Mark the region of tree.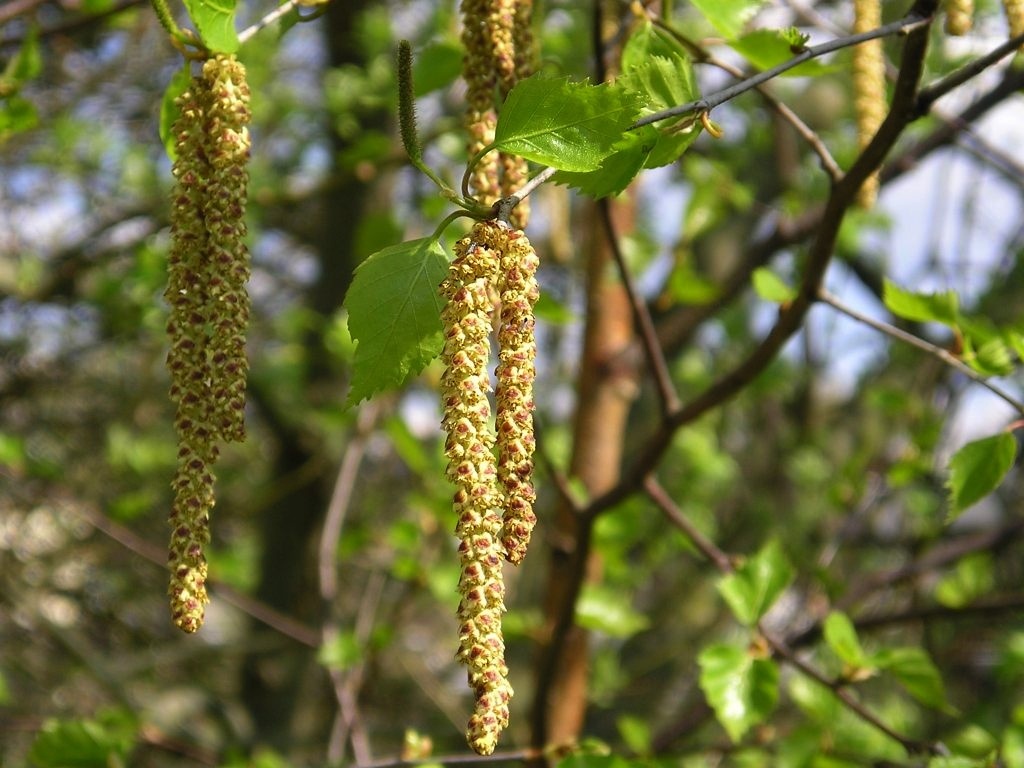
Region: rect(55, 0, 1008, 730).
